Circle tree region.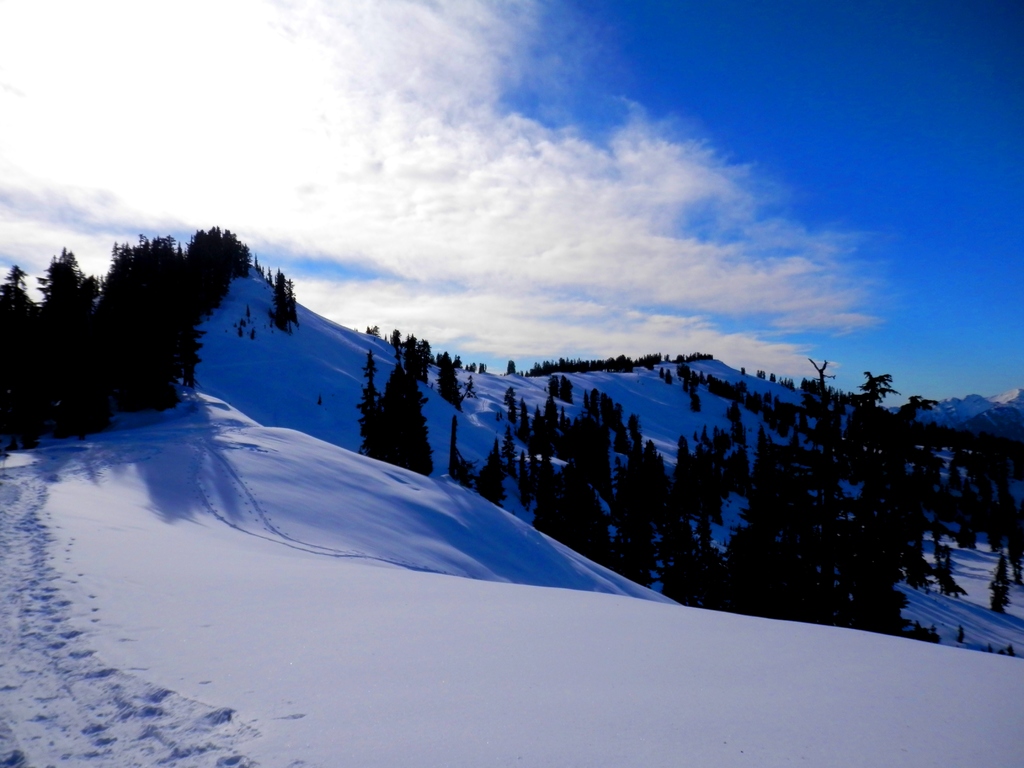
Region: <region>644, 437, 662, 470</region>.
